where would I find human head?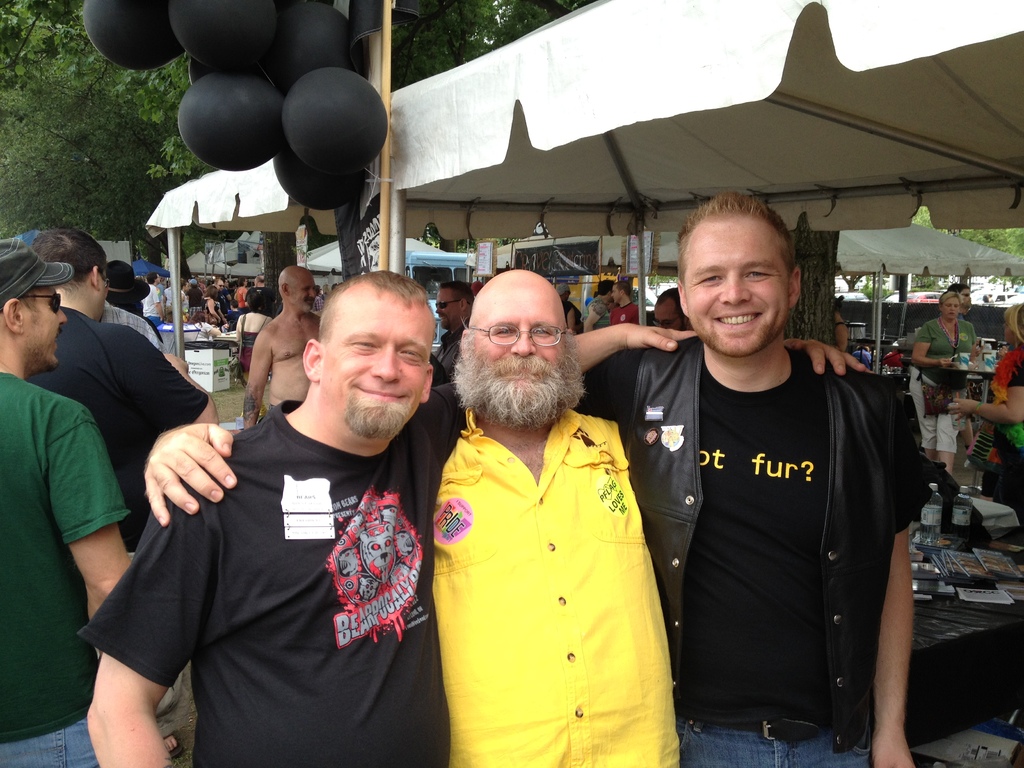
At pyautogui.locateOnScreen(1001, 302, 1023, 347).
